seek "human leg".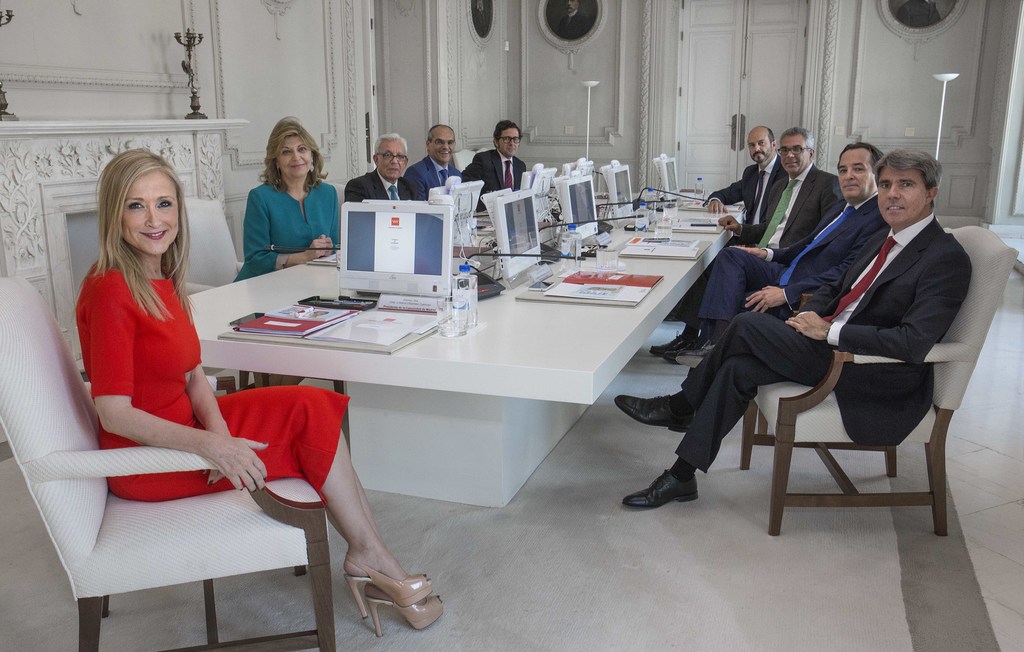
[x1=108, y1=445, x2=446, y2=638].
